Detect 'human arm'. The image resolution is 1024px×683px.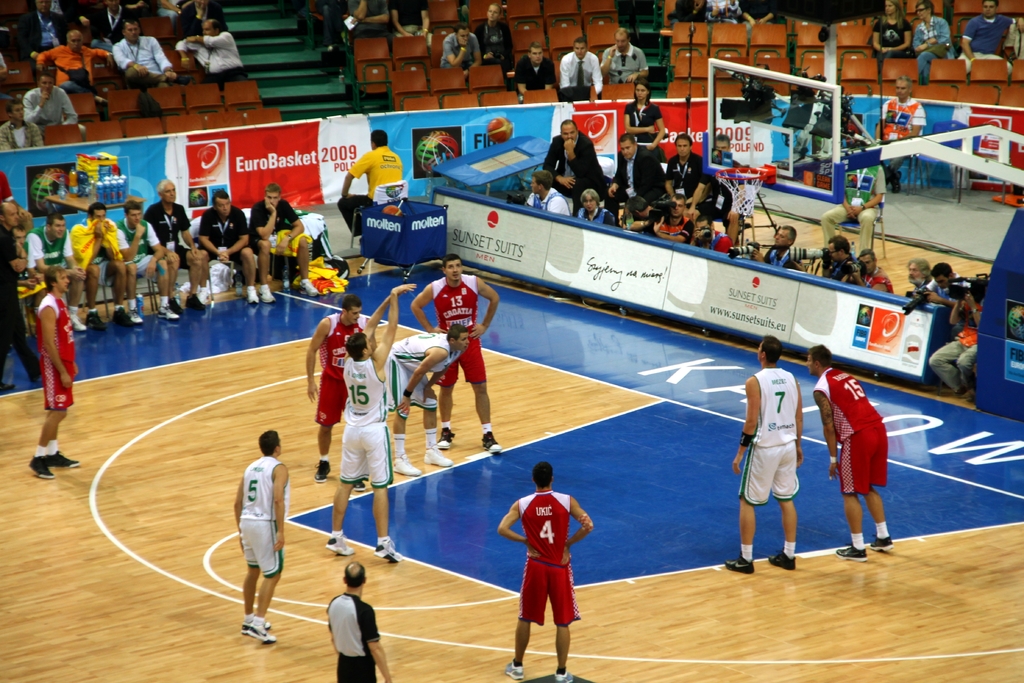
BBox(34, 129, 45, 148).
